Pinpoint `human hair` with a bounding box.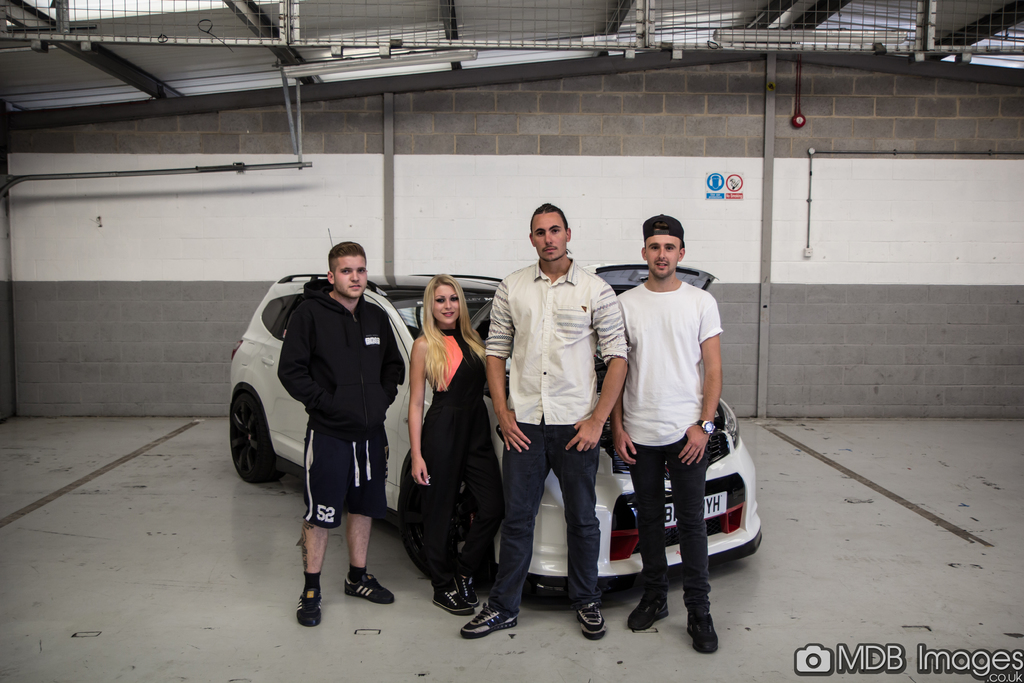
<box>327,236,368,271</box>.
